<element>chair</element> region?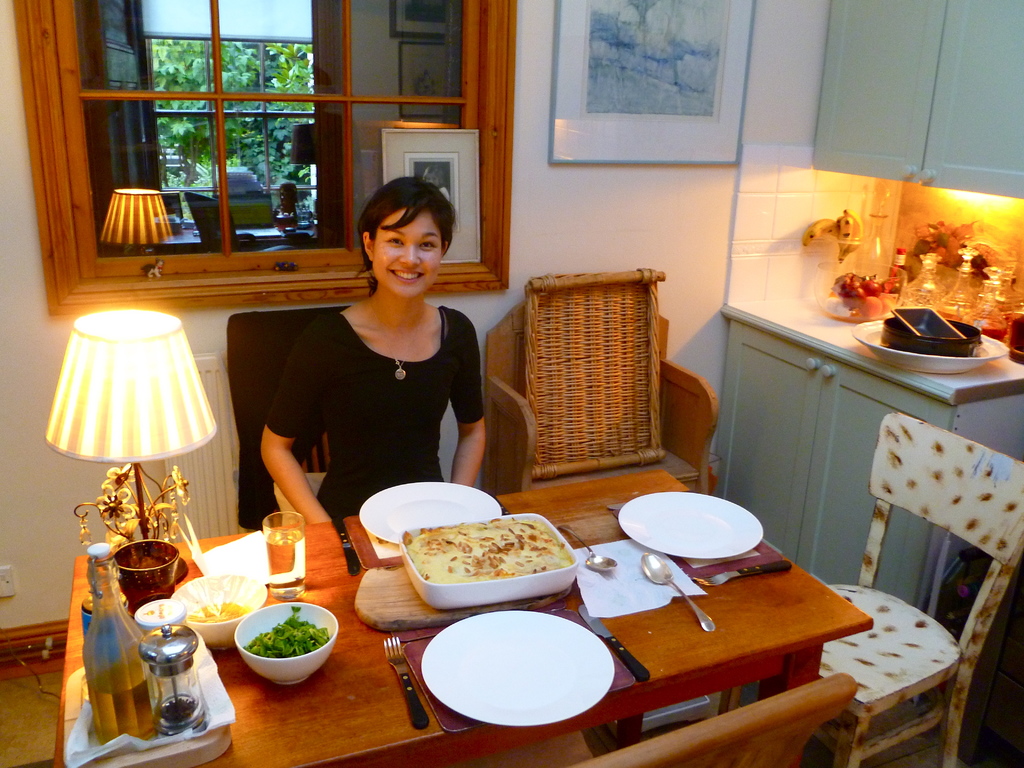
locate(487, 268, 718, 495)
